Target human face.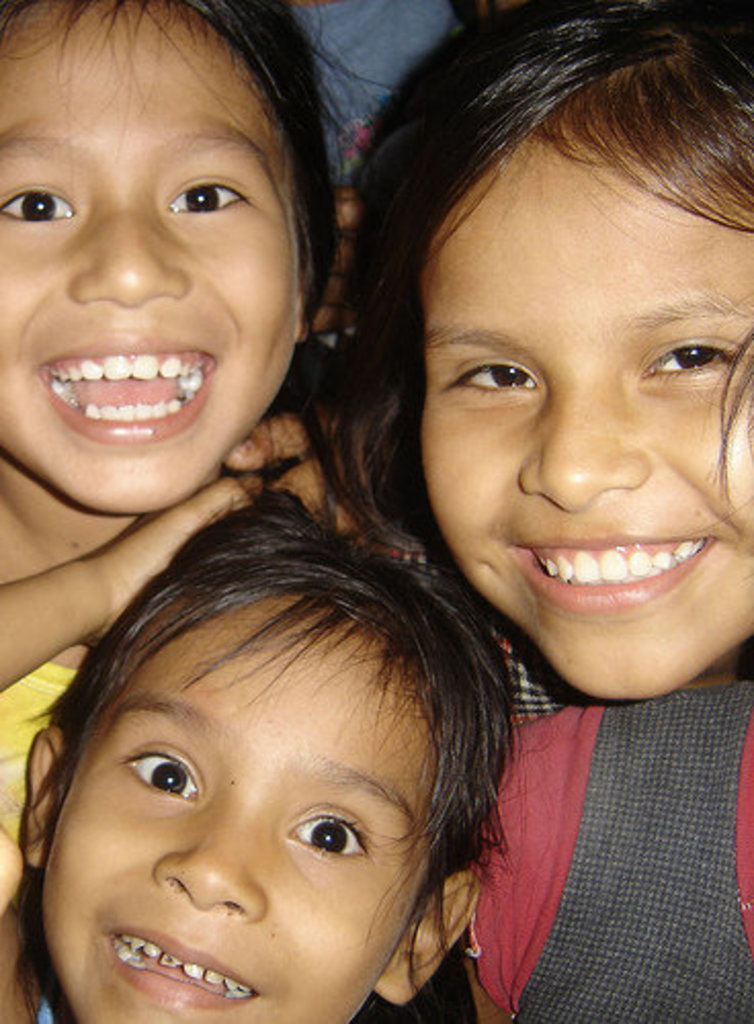
Target region: [left=41, top=598, right=438, bottom=1022].
